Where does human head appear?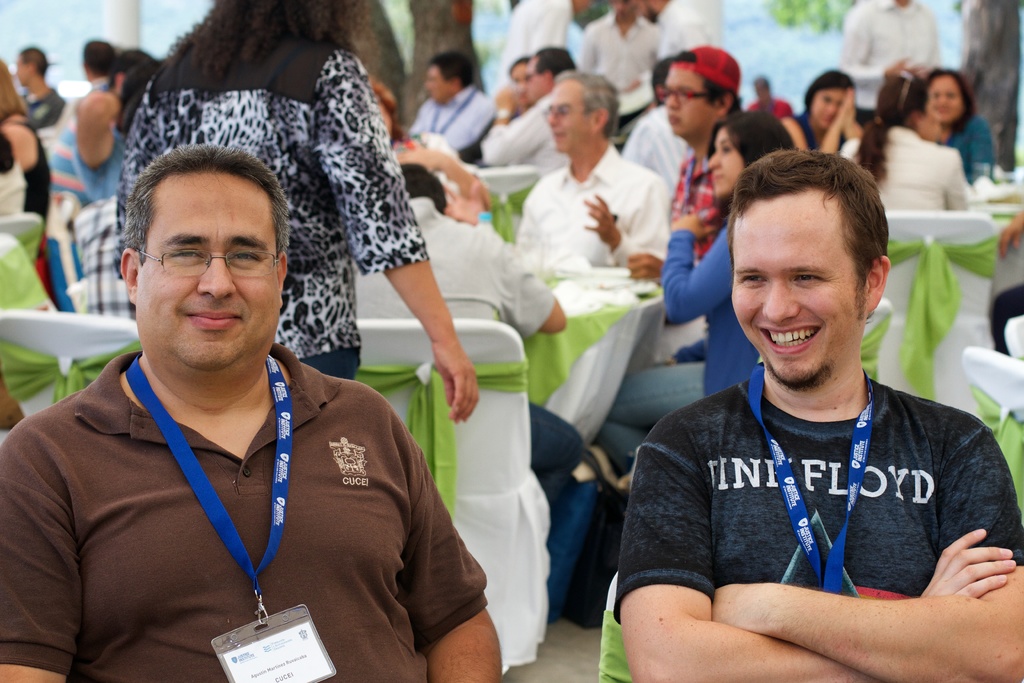
Appears at [x1=706, y1=110, x2=795, y2=201].
